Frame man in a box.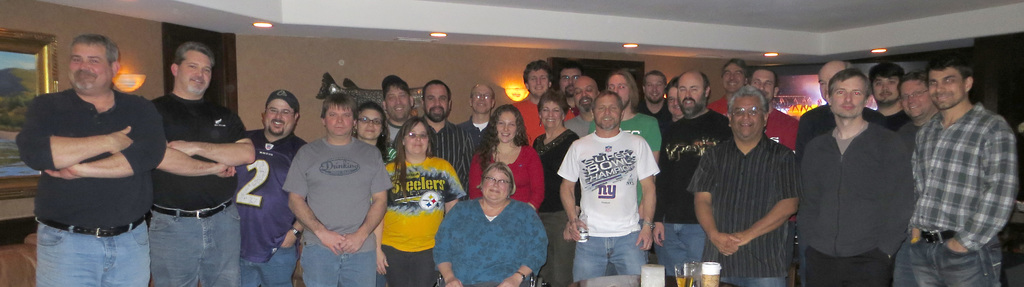
crop(555, 61, 582, 126).
